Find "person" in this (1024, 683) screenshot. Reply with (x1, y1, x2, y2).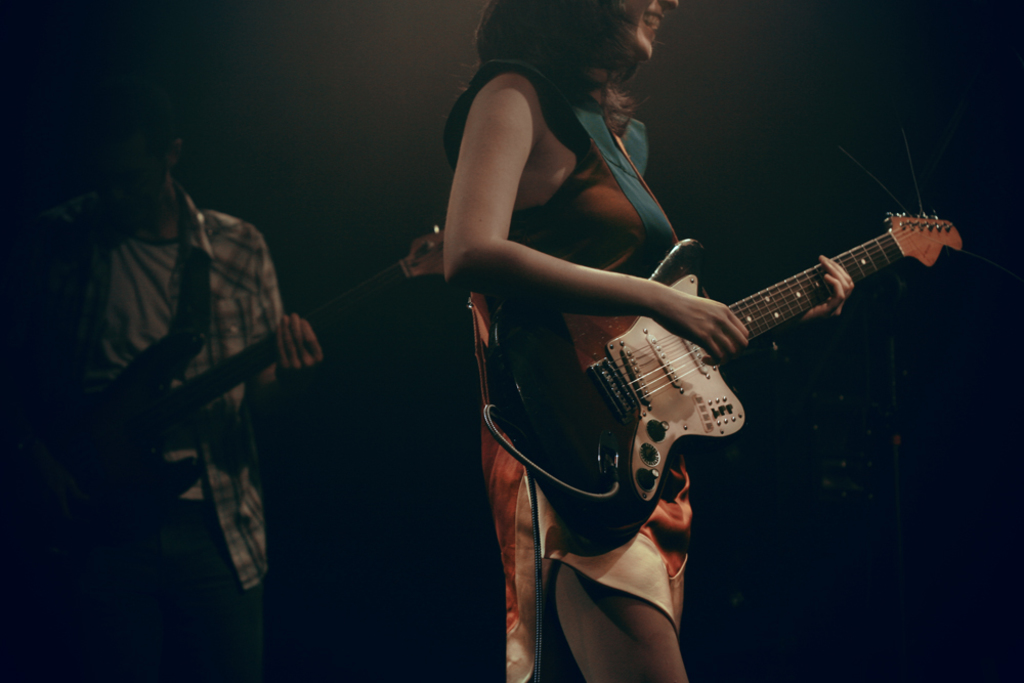
(435, 0, 860, 682).
